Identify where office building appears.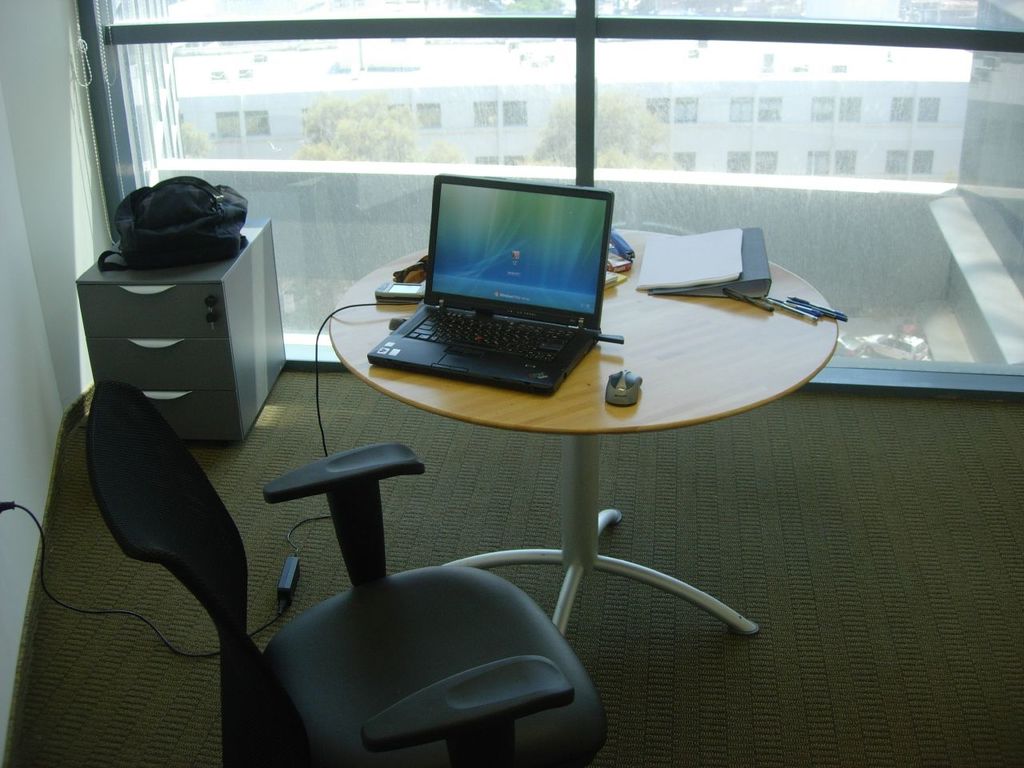
Appears at locate(0, 0, 1023, 767).
